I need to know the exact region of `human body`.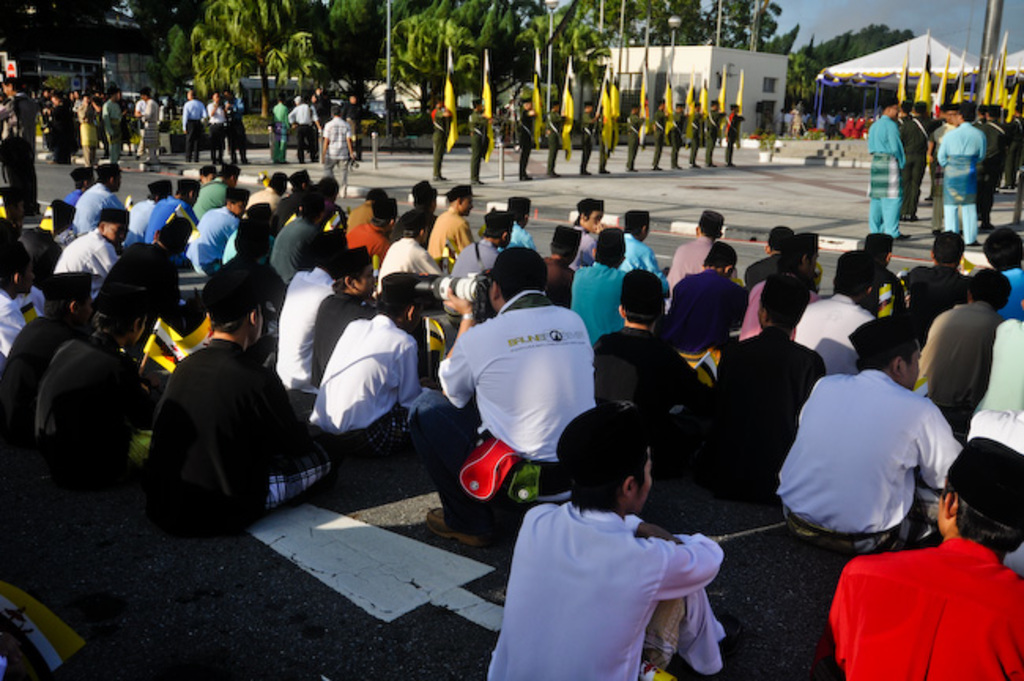
Region: x1=312 y1=93 x2=356 y2=177.
